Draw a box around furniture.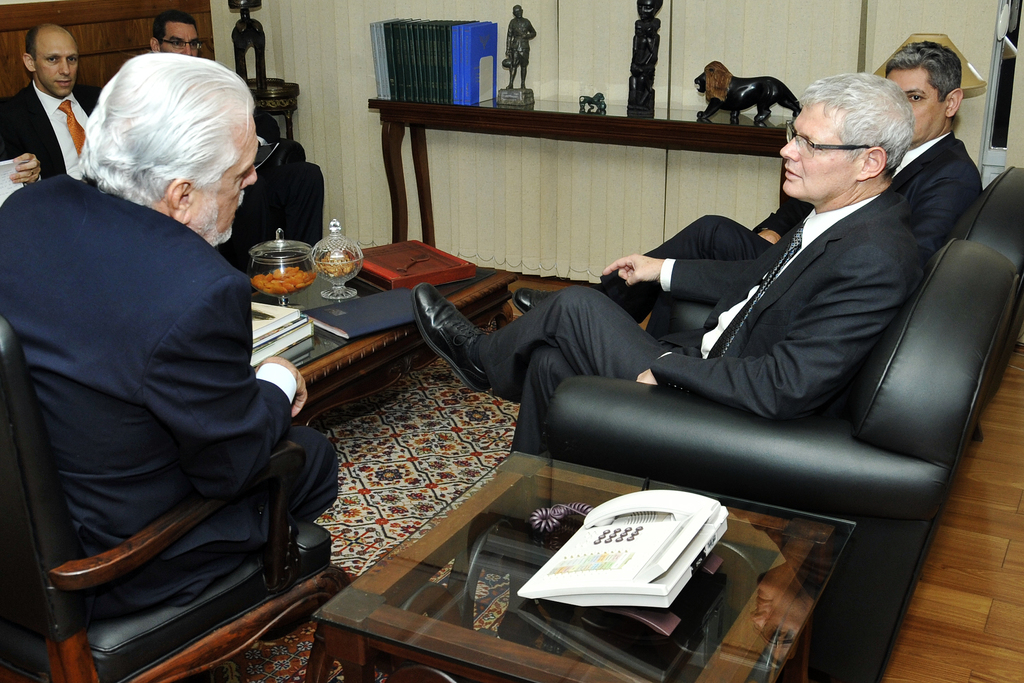
244 78 297 134.
